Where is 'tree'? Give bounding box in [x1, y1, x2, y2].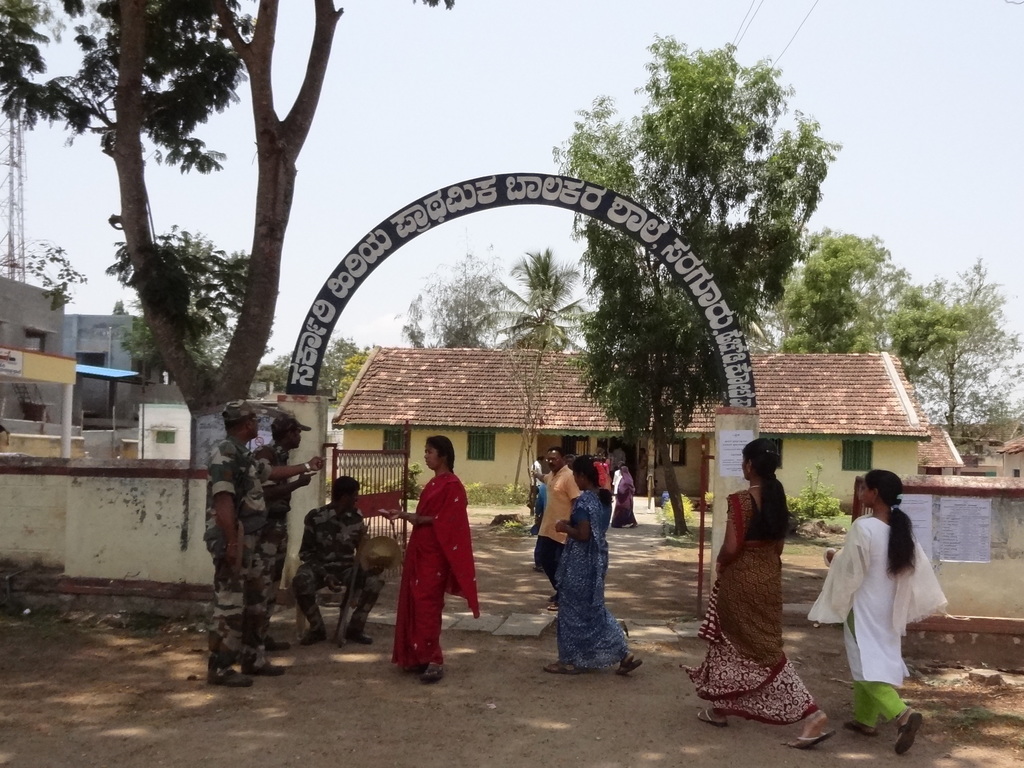
[751, 225, 979, 347].
